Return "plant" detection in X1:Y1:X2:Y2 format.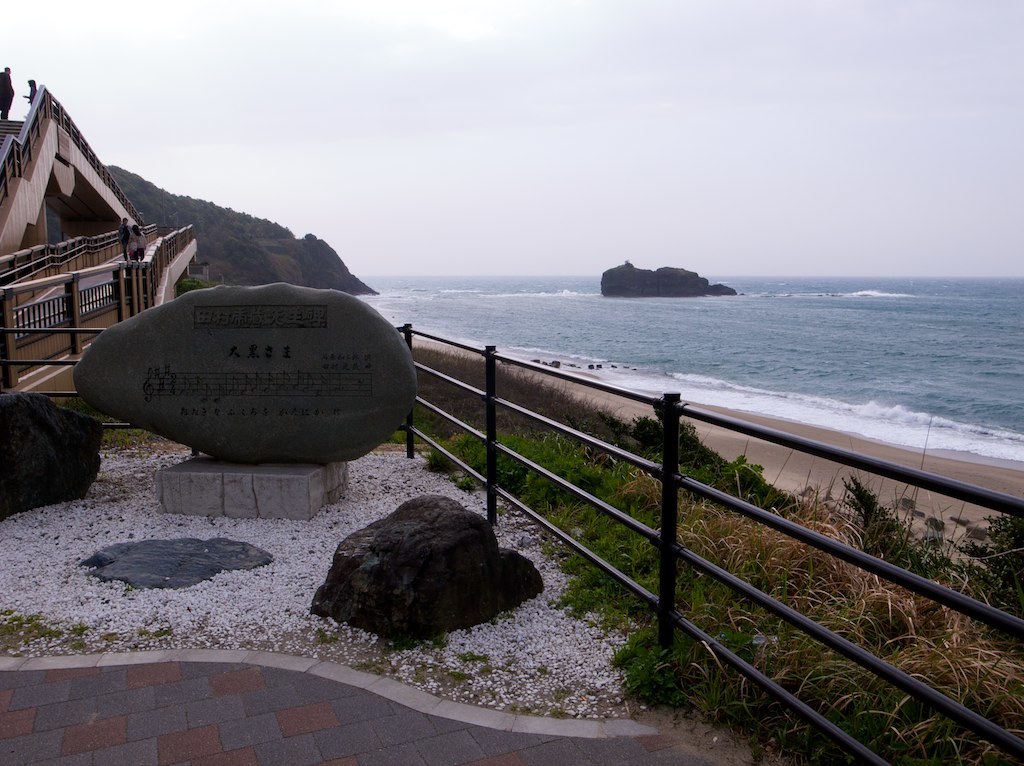
152:623:173:637.
